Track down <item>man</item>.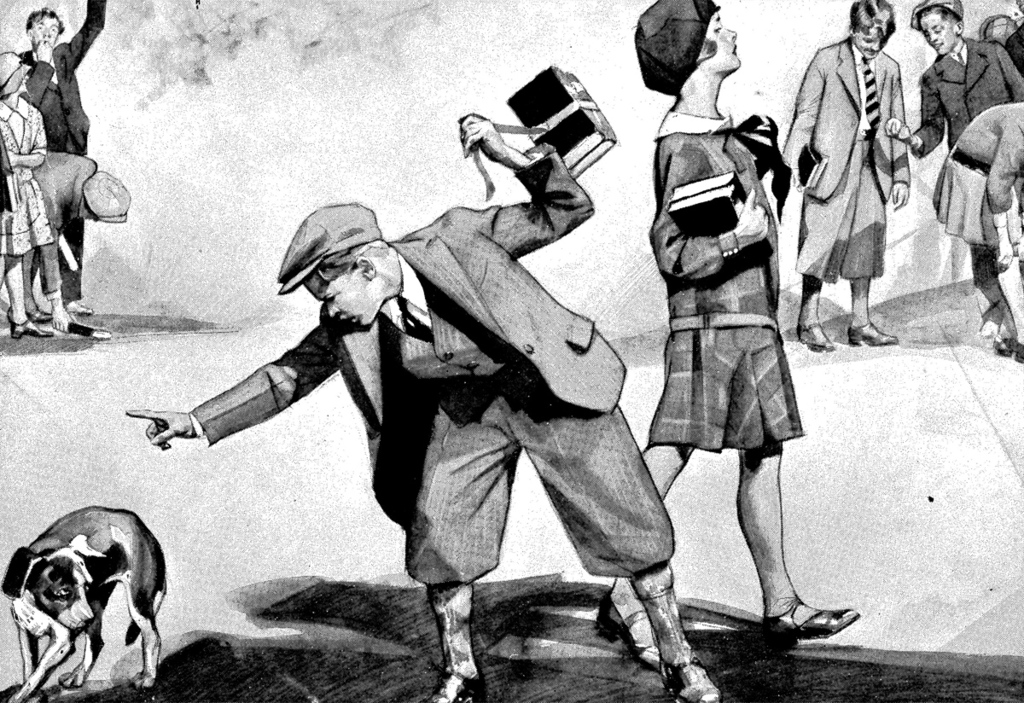
Tracked to [left=122, top=115, right=724, bottom=702].
